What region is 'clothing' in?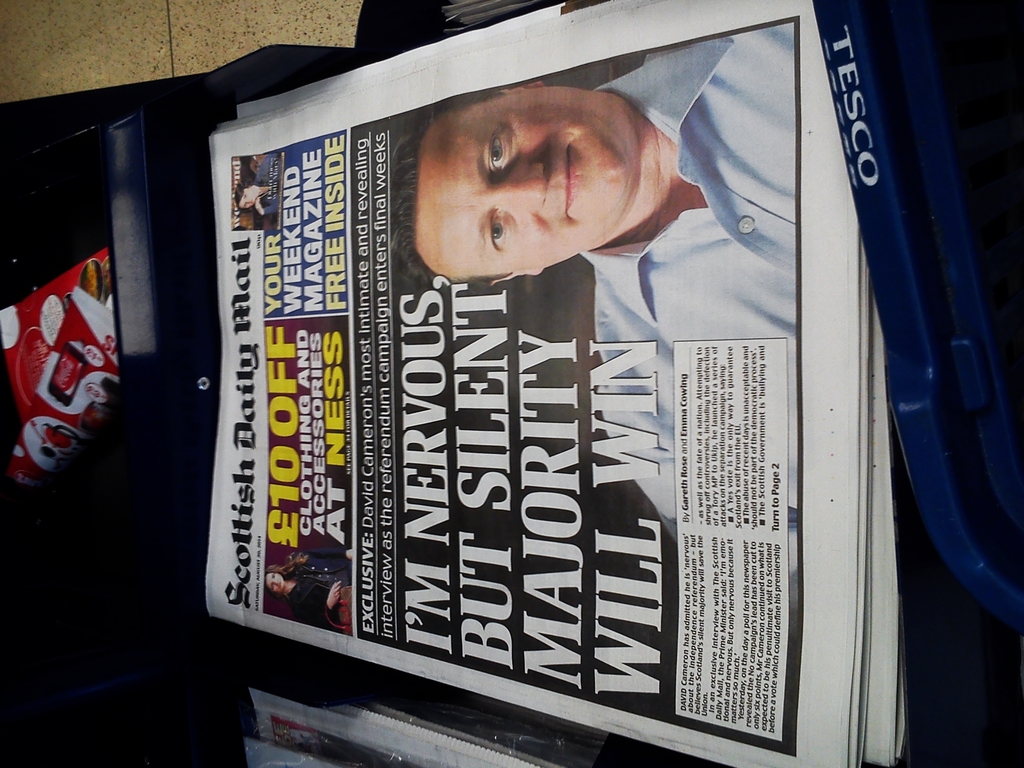
[573, 38, 797, 644].
